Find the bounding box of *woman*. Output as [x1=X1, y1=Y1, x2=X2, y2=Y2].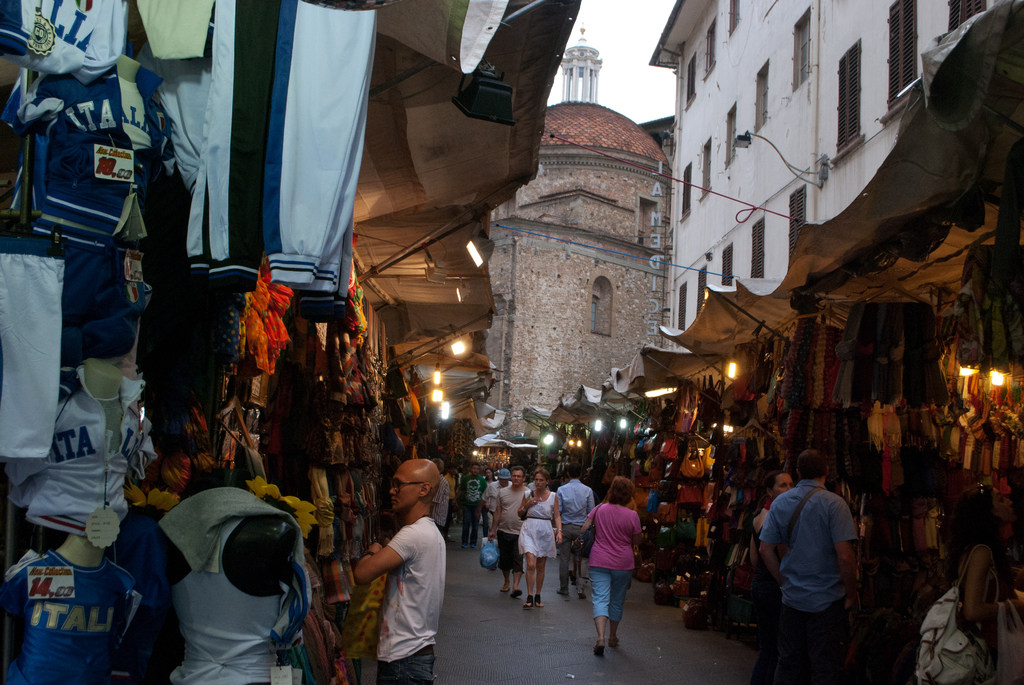
[x1=518, y1=463, x2=563, y2=606].
